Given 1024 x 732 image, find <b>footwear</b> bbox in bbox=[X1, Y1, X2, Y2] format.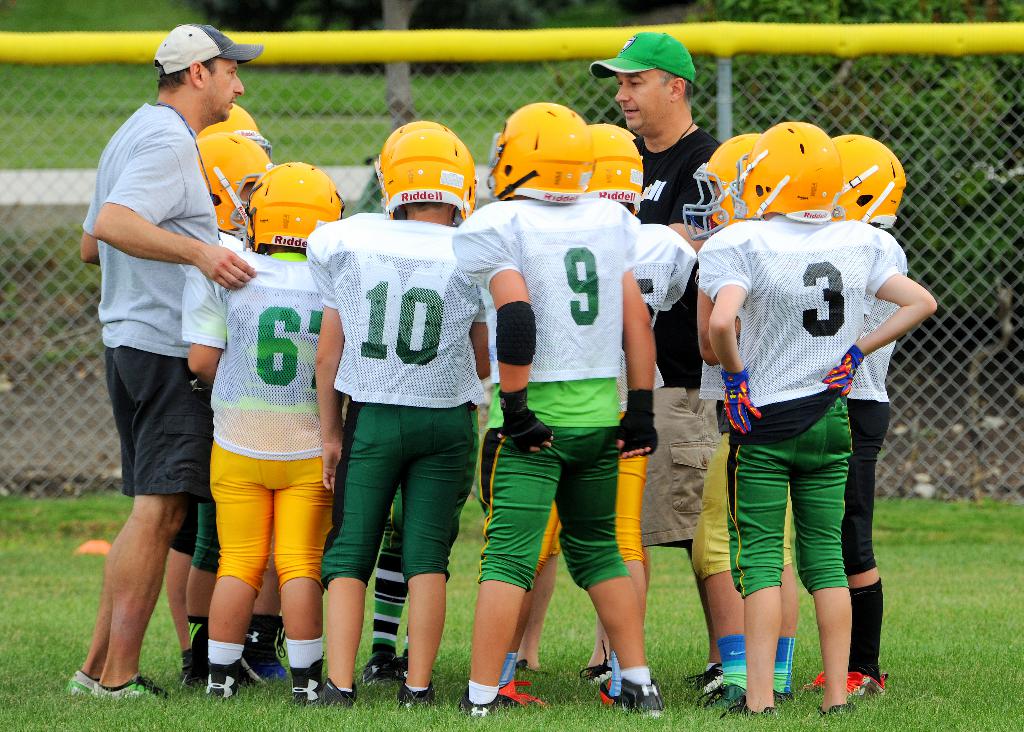
bbox=[190, 622, 258, 707].
